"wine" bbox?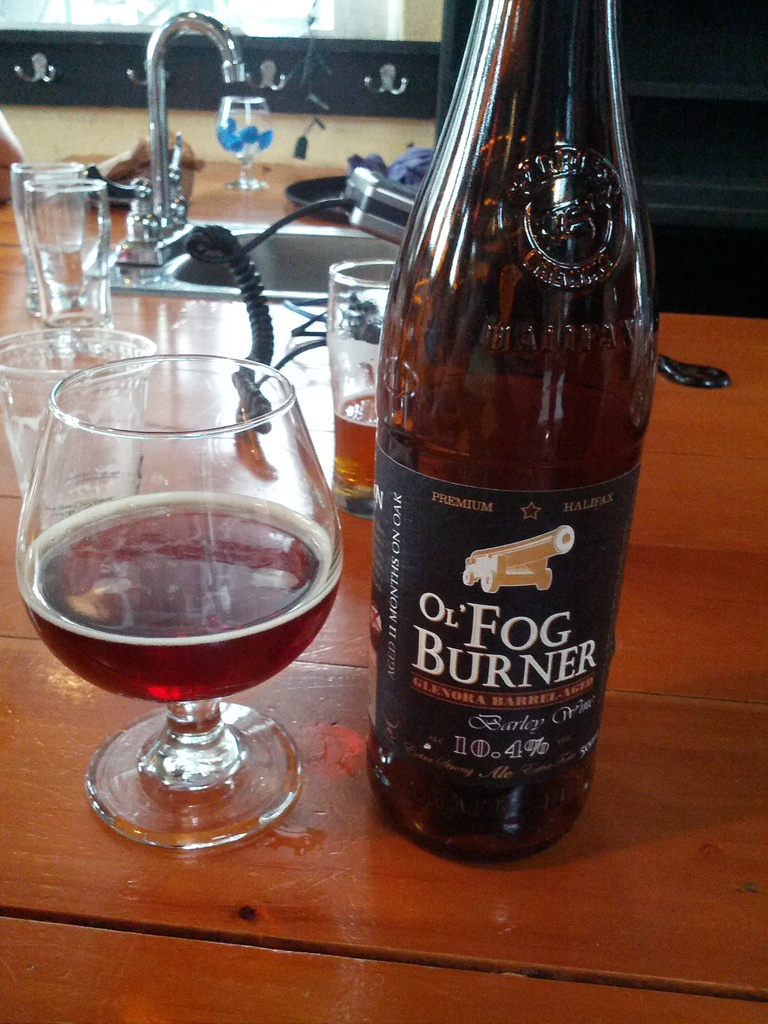
bbox(332, 385, 377, 496)
